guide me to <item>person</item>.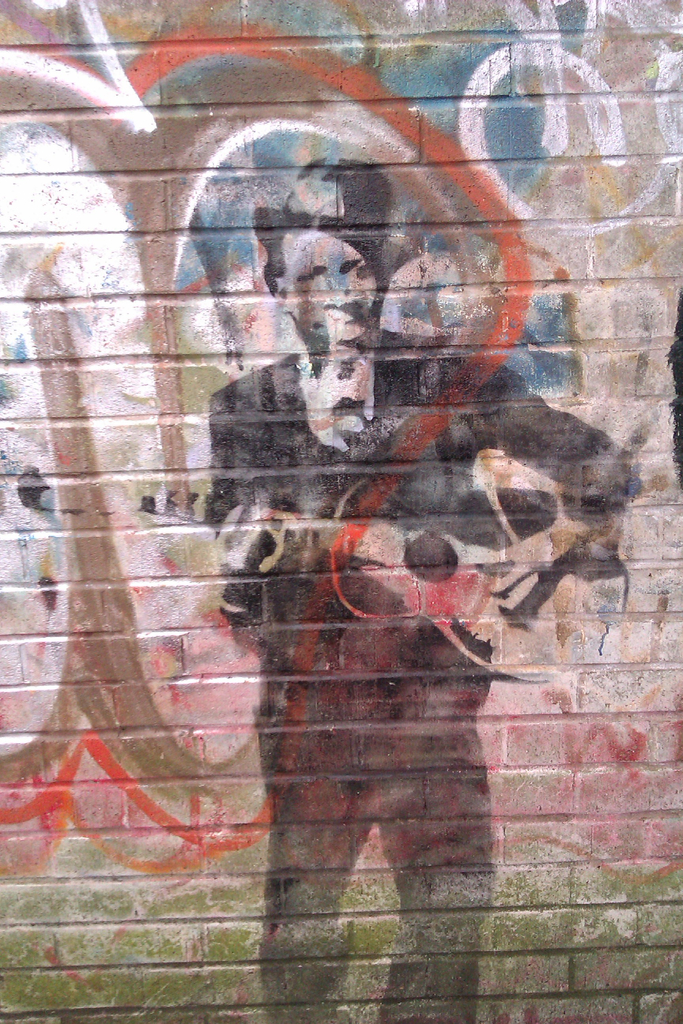
Guidance: 301/159/638/1023.
